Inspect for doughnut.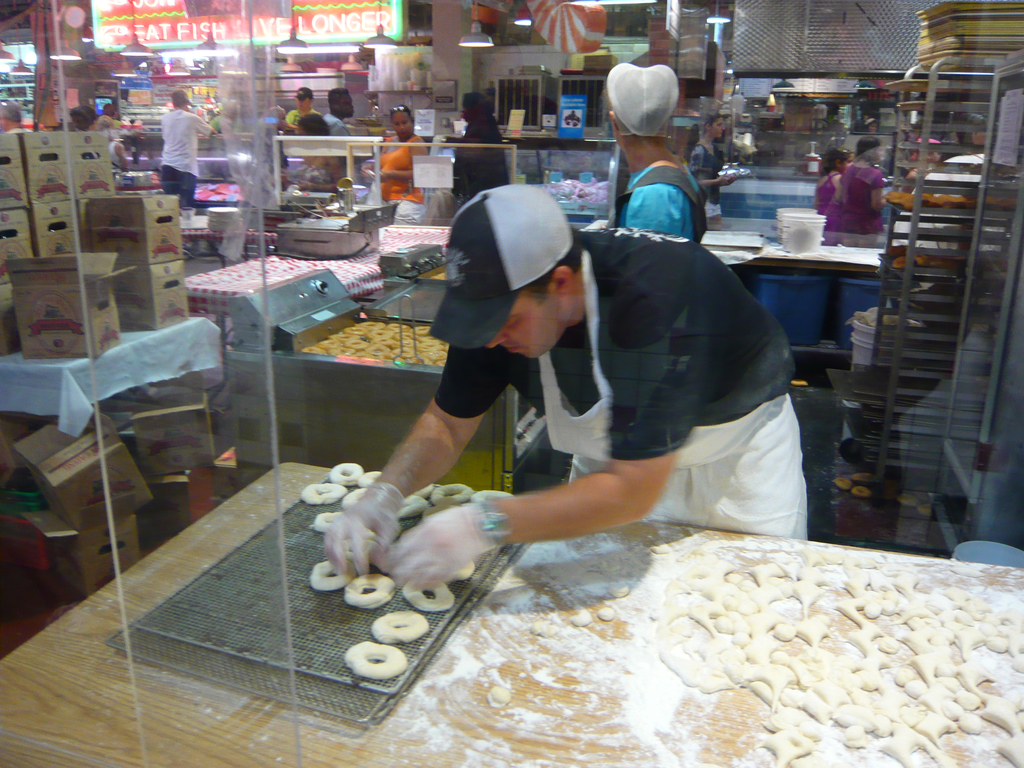
Inspection: bbox(307, 557, 344, 589).
